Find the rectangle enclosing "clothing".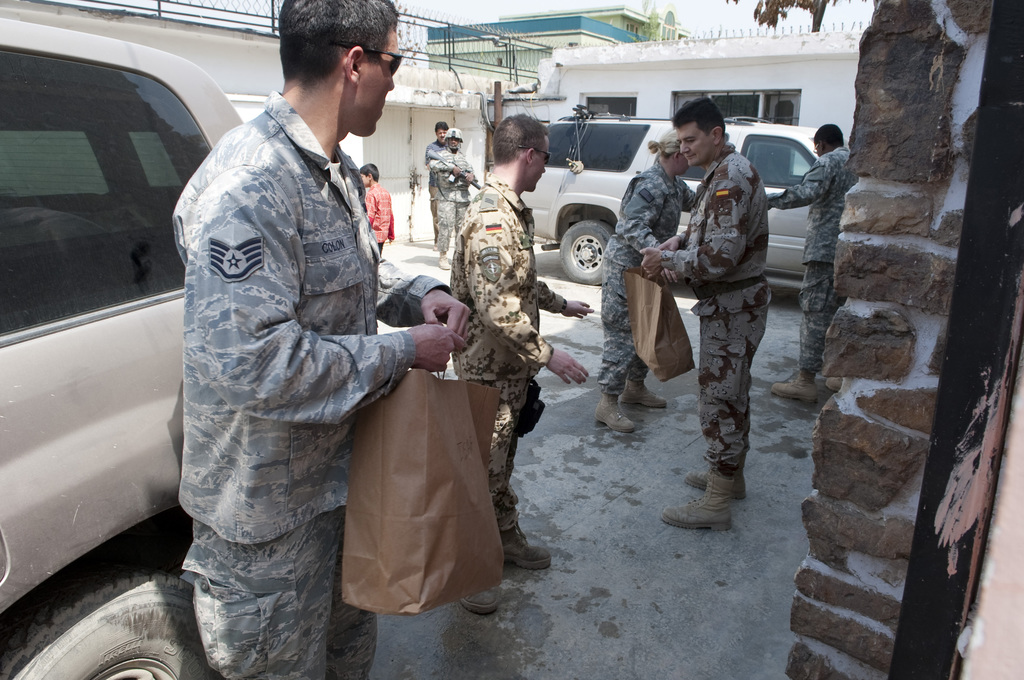
[658,145,776,482].
